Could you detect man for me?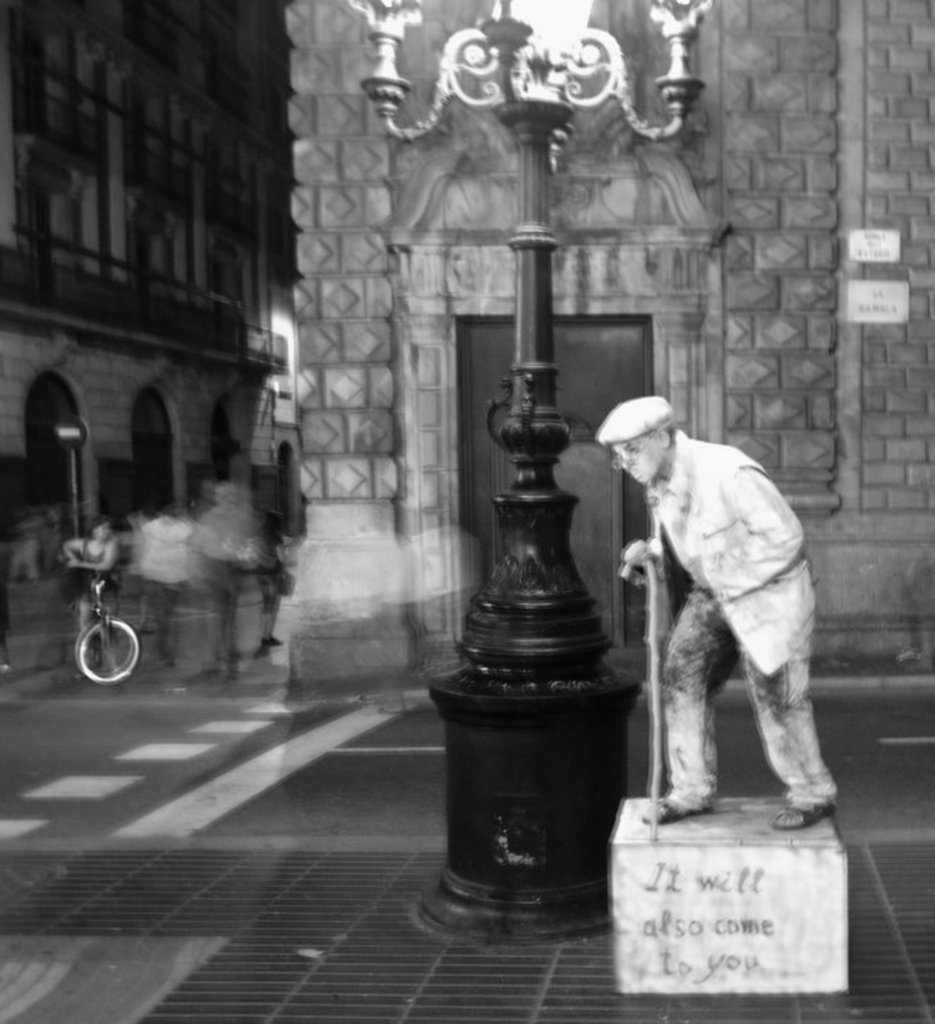
Detection result: detection(595, 366, 836, 843).
